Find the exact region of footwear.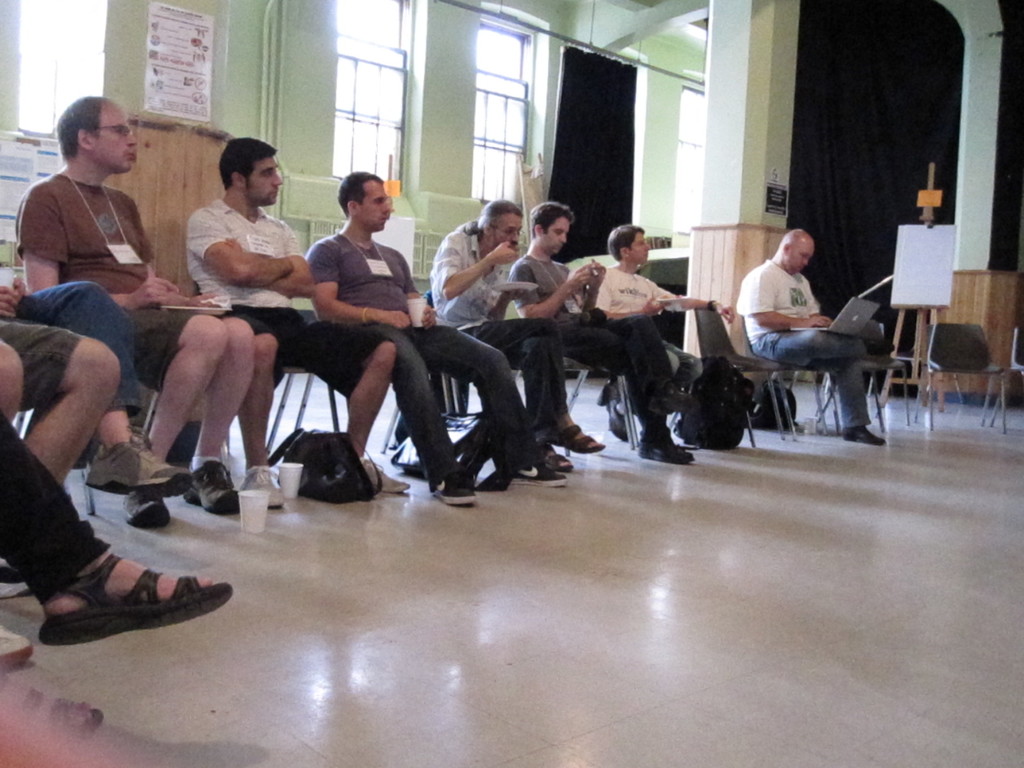
Exact region: (left=538, top=442, right=568, bottom=475).
